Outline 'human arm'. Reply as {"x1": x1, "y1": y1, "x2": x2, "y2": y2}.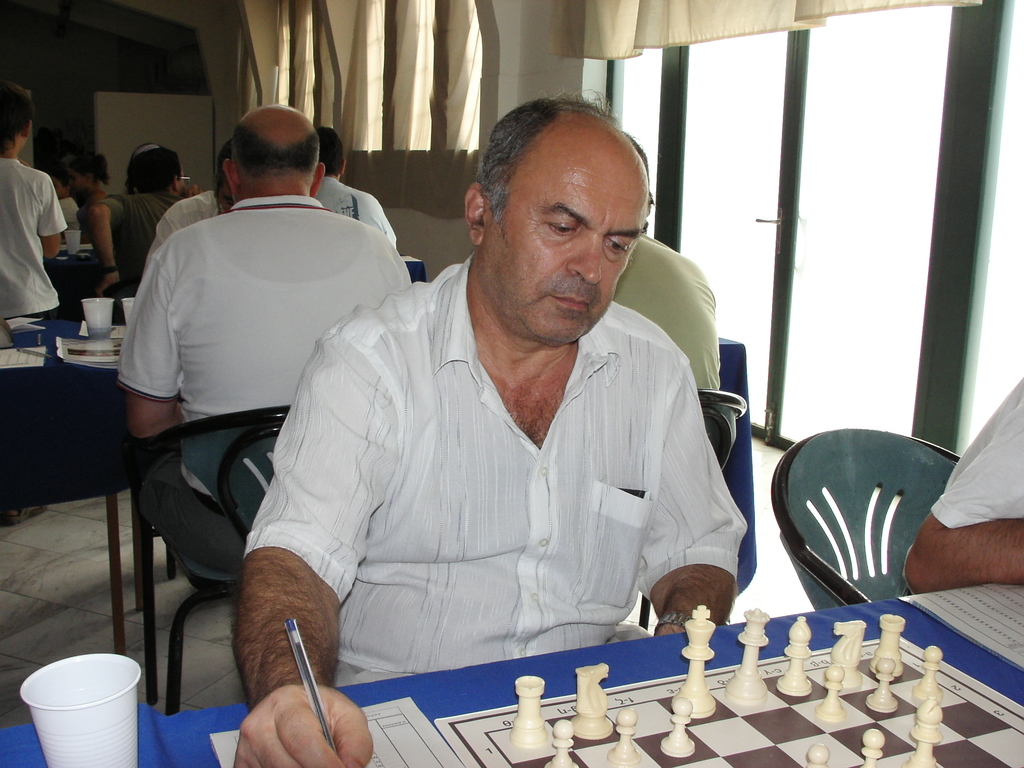
{"x1": 228, "y1": 326, "x2": 406, "y2": 767}.
